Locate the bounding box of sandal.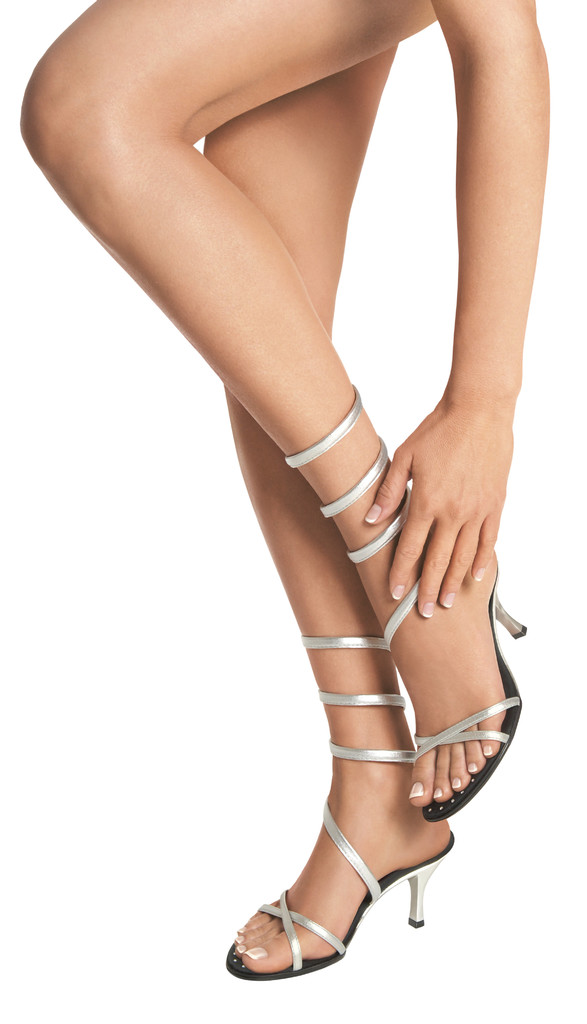
Bounding box: <region>225, 716, 462, 976</region>.
